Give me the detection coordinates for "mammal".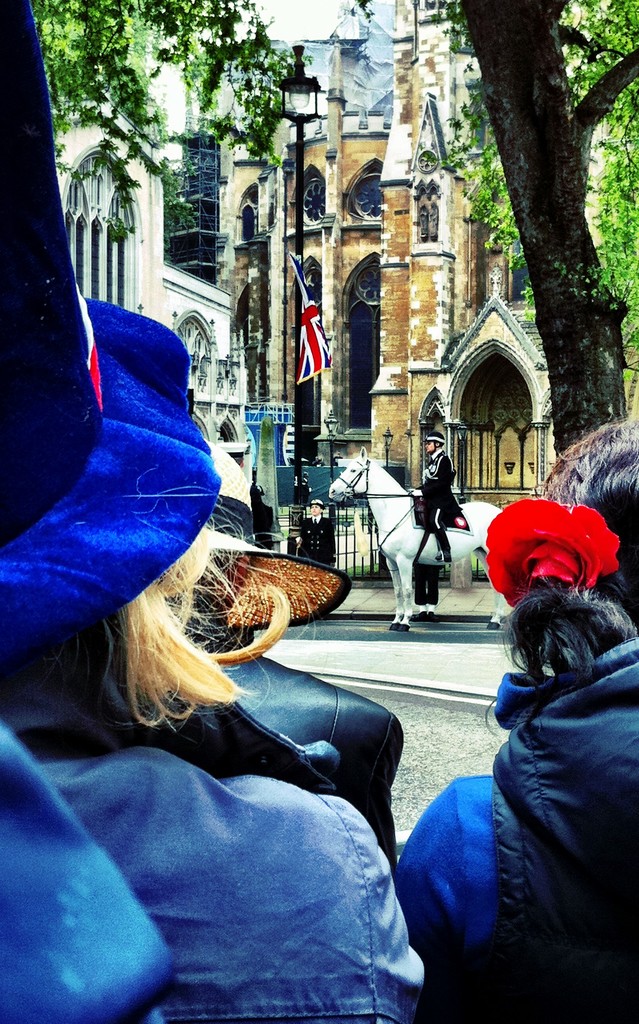
x1=109 y1=438 x2=414 y2=865.
